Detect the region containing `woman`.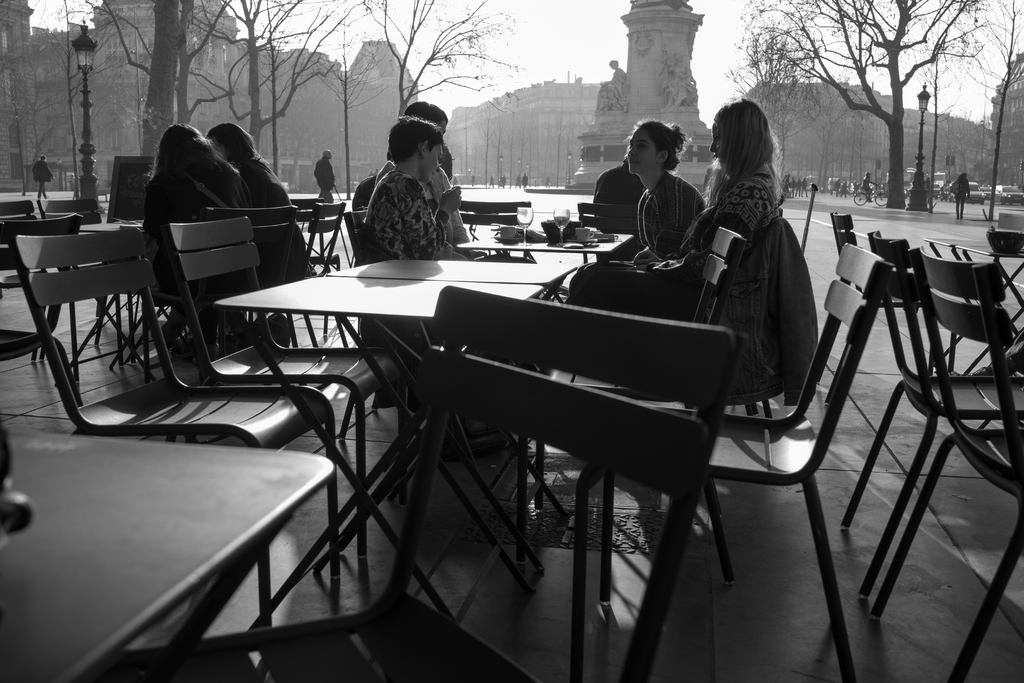
bbox(564, 97, 789, 295).
